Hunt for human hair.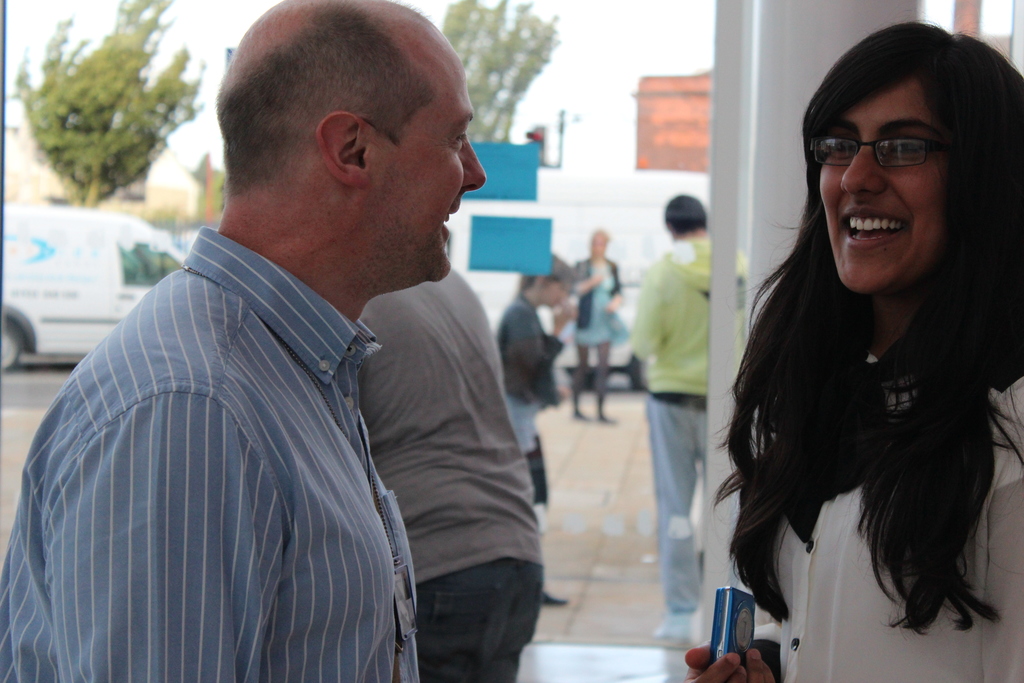
Hunted down at 745 60 1010 603.
